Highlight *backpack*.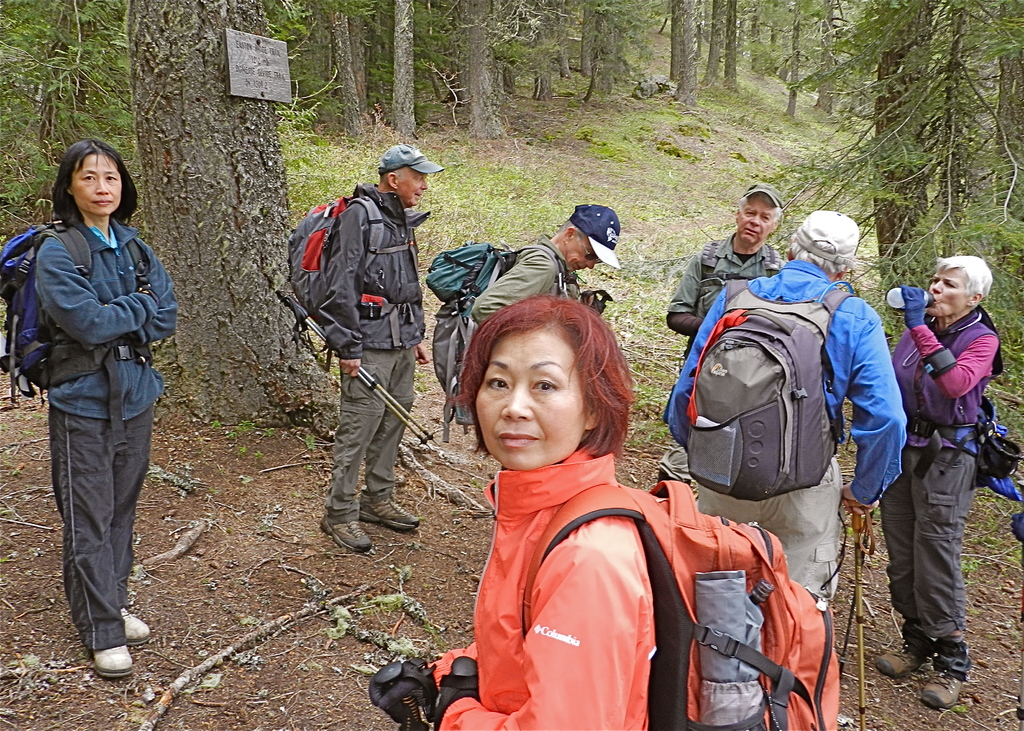
Highlighted region: 0/213/148/445.
